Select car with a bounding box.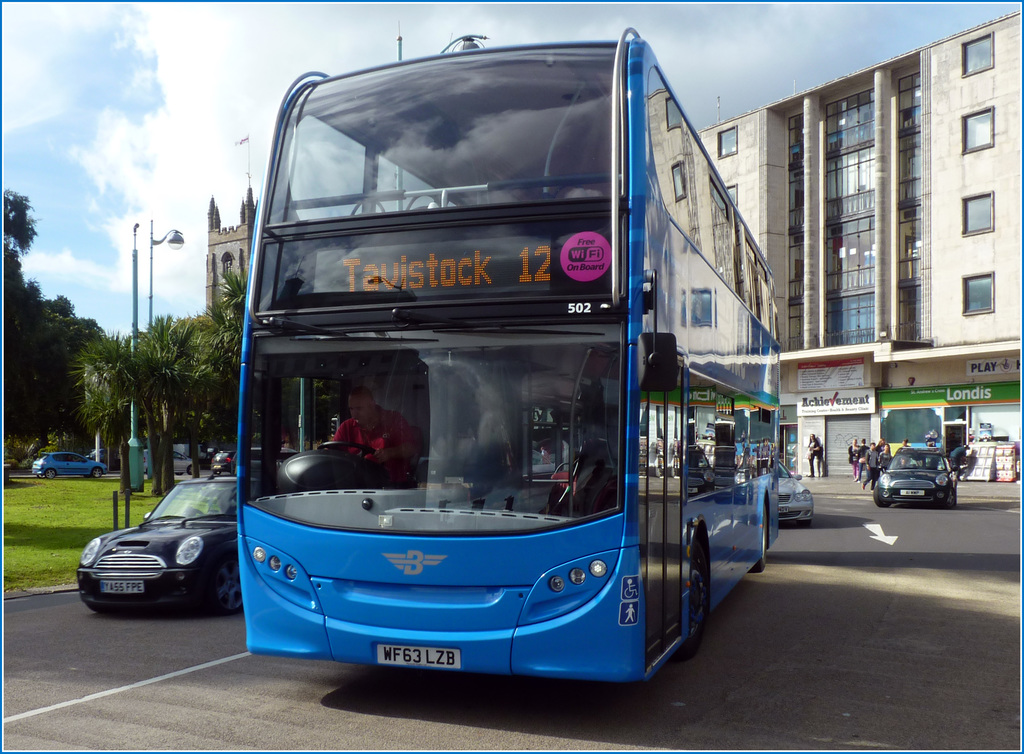
(x1=145, y1=450, x2=198, y2=480).
